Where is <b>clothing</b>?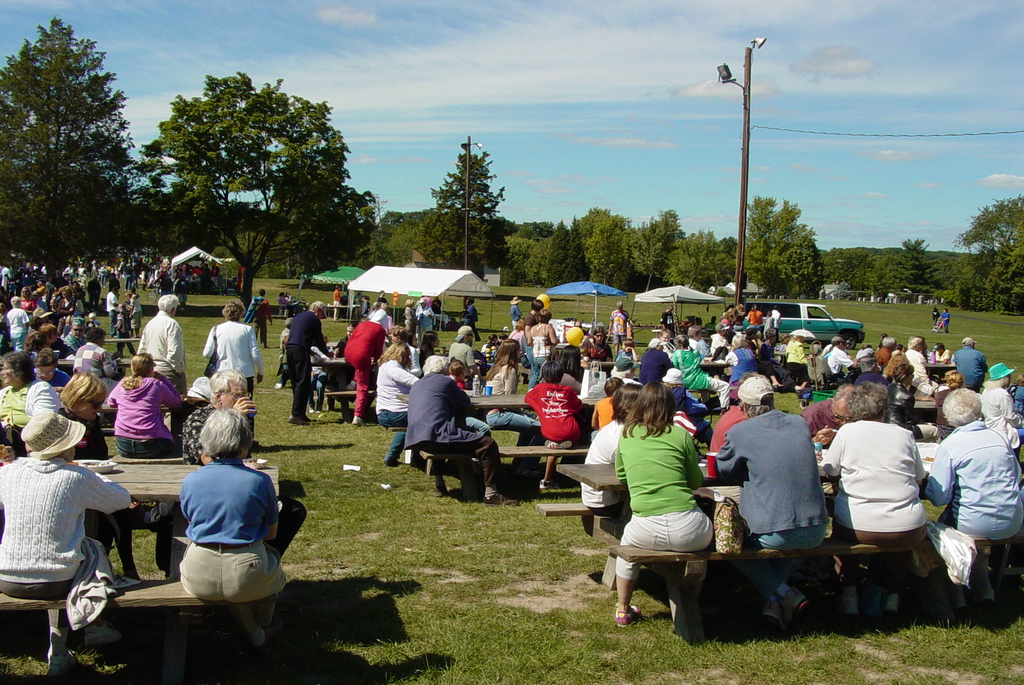
179 458 289 647.
